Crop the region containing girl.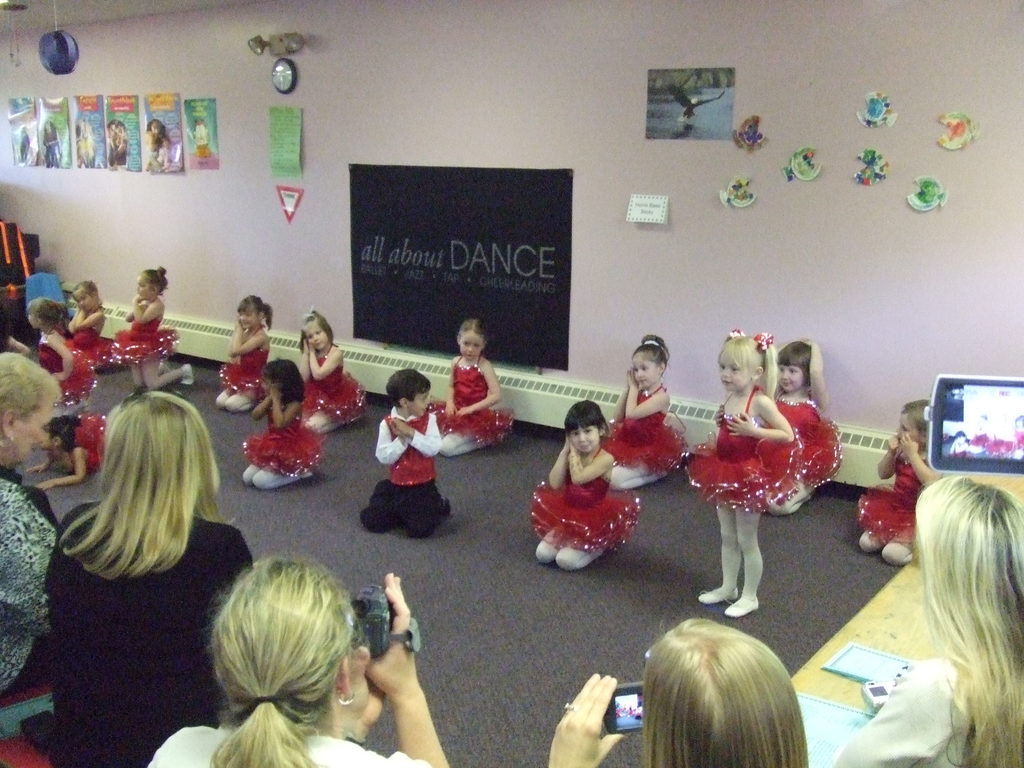
Crop region: {"left": 22, "top": 404, "right": 115, "bottom": 492}.
